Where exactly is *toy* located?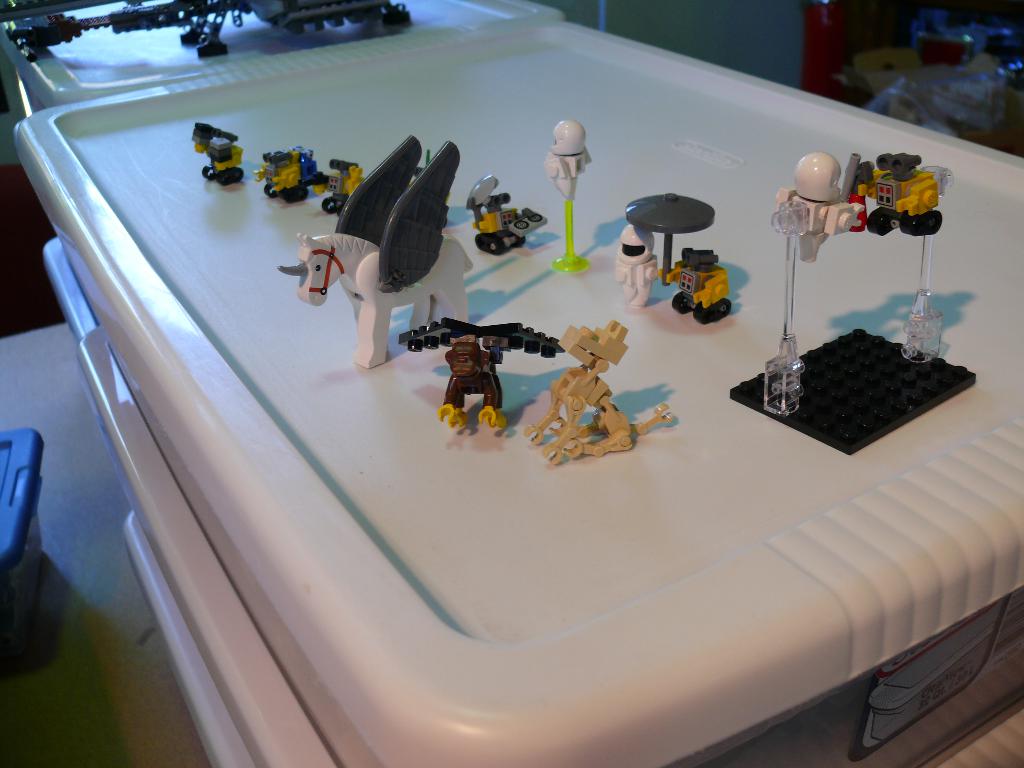
Its bounding box is l=531, t=317, r=674, b=463.
